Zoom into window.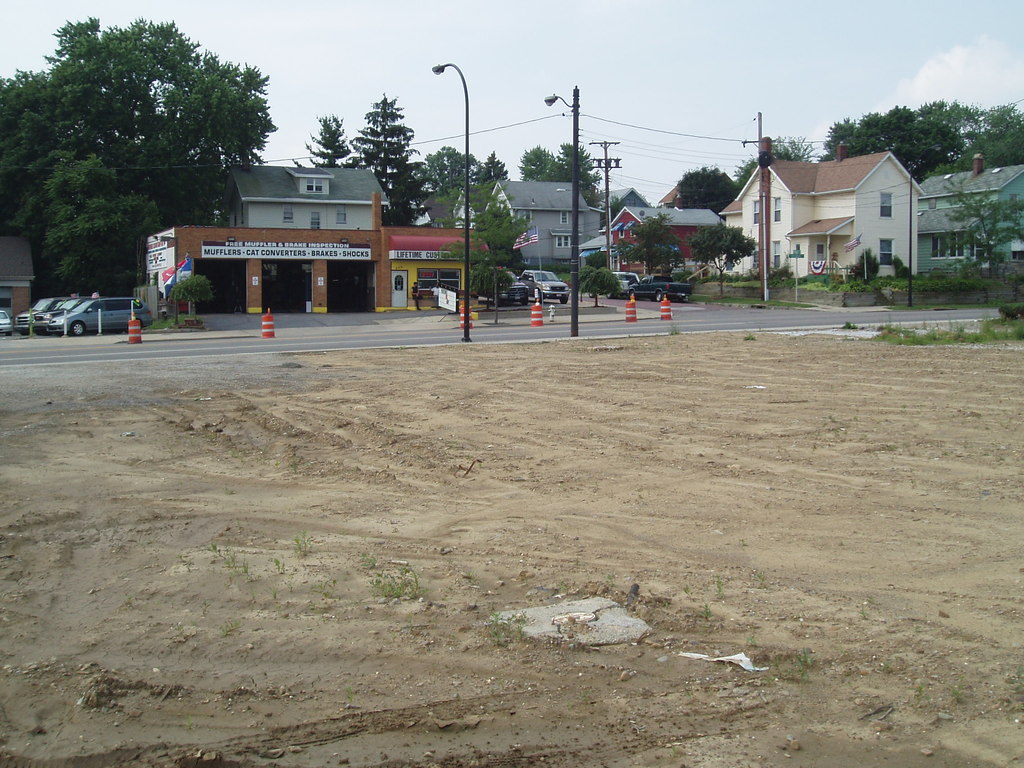
Zoom target: 627:225:634:241.
